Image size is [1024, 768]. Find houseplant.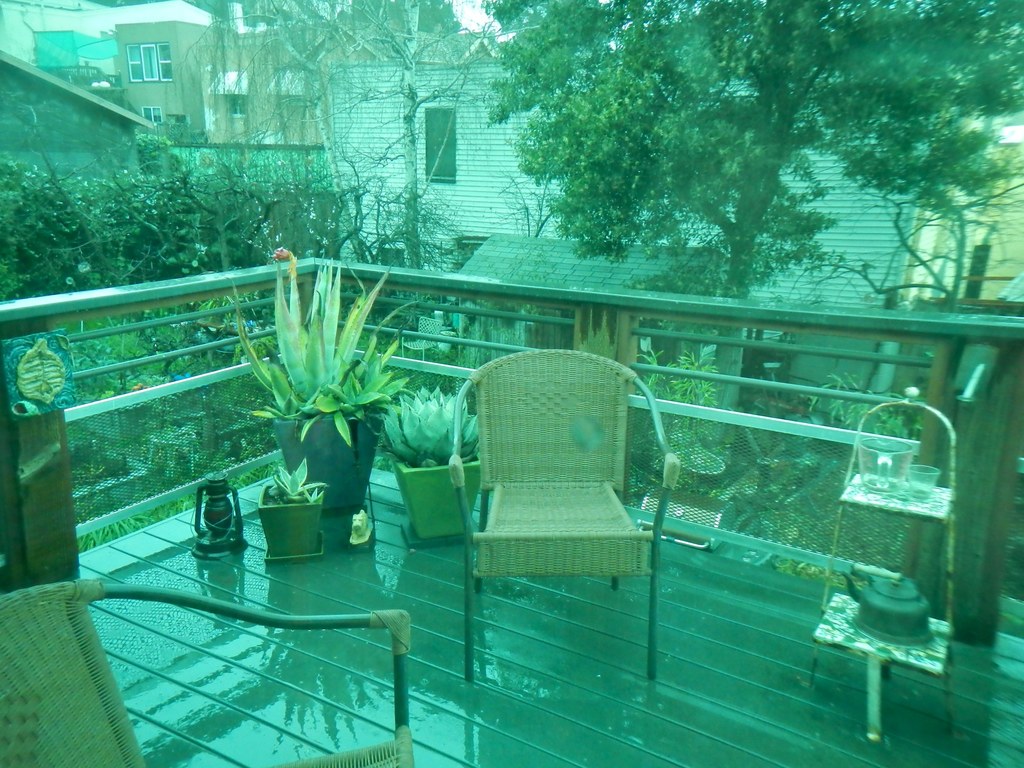
{"left": 237, "top": 248, "right": 400, "bottom": 516}.
